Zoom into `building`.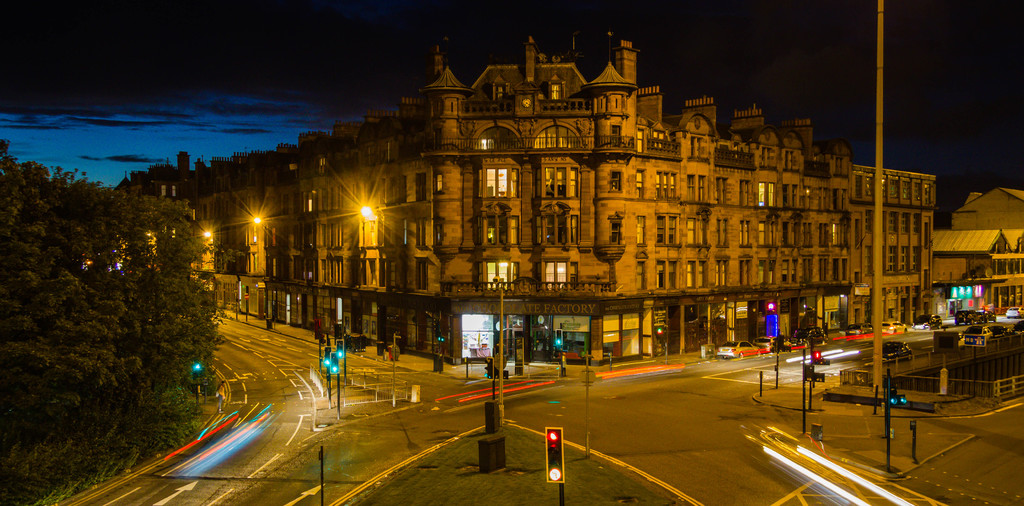
Zoom target: bbox(925, 186, 1023, 314).
